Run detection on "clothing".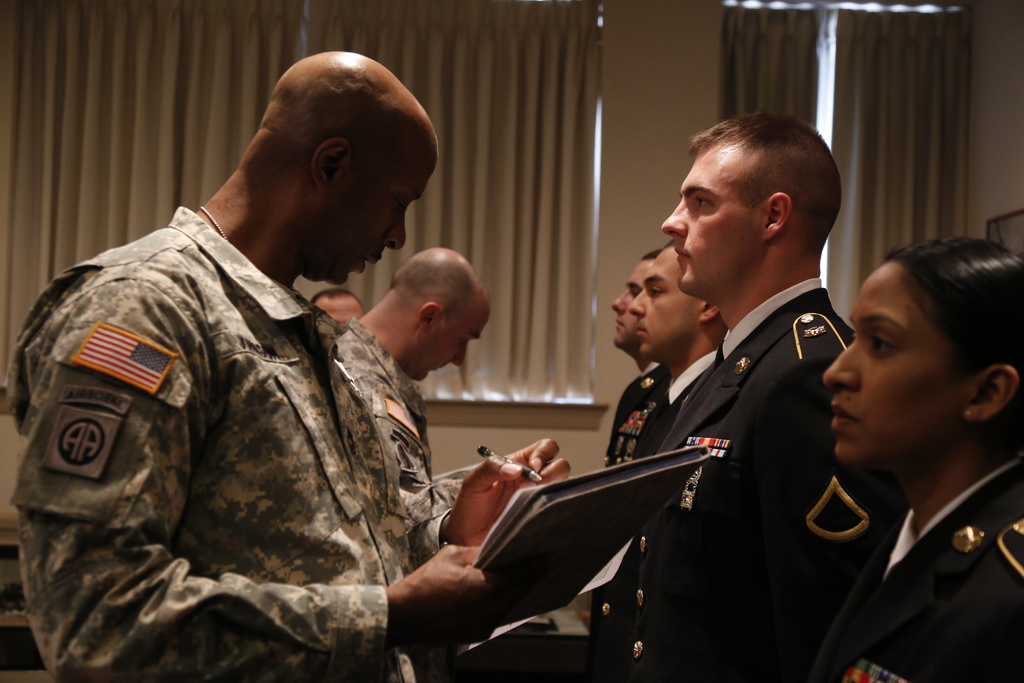
Result: bbox=[564, 236, 871, 656].
